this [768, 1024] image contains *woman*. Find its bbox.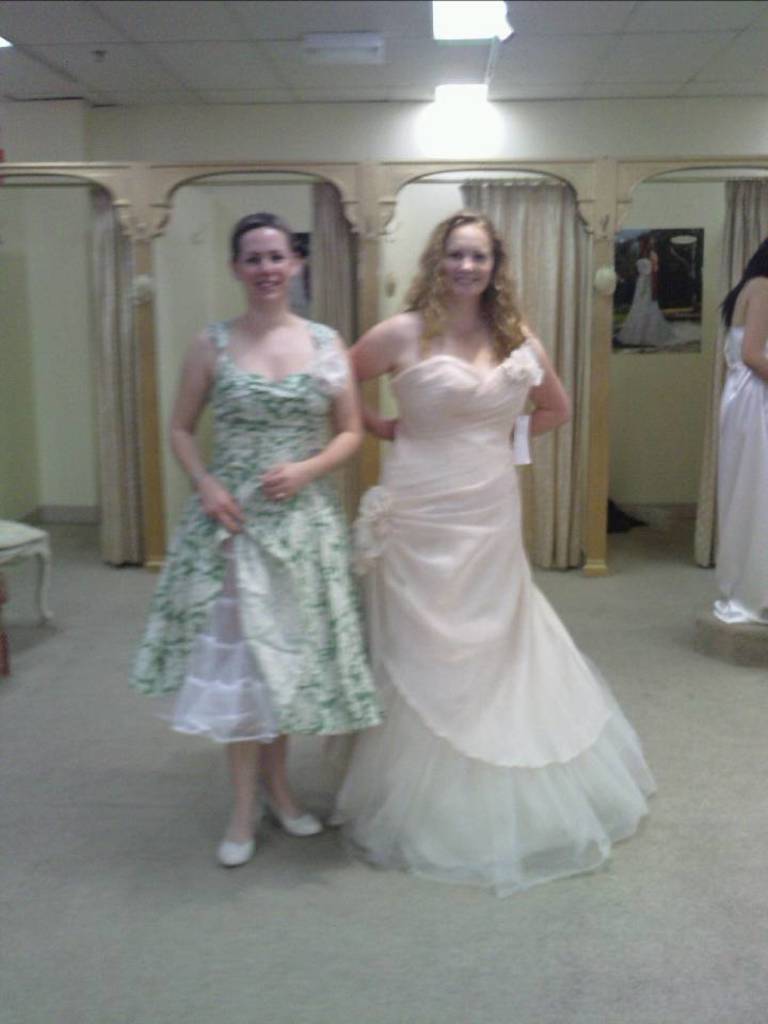
<box>122,209,372,873</box>.
